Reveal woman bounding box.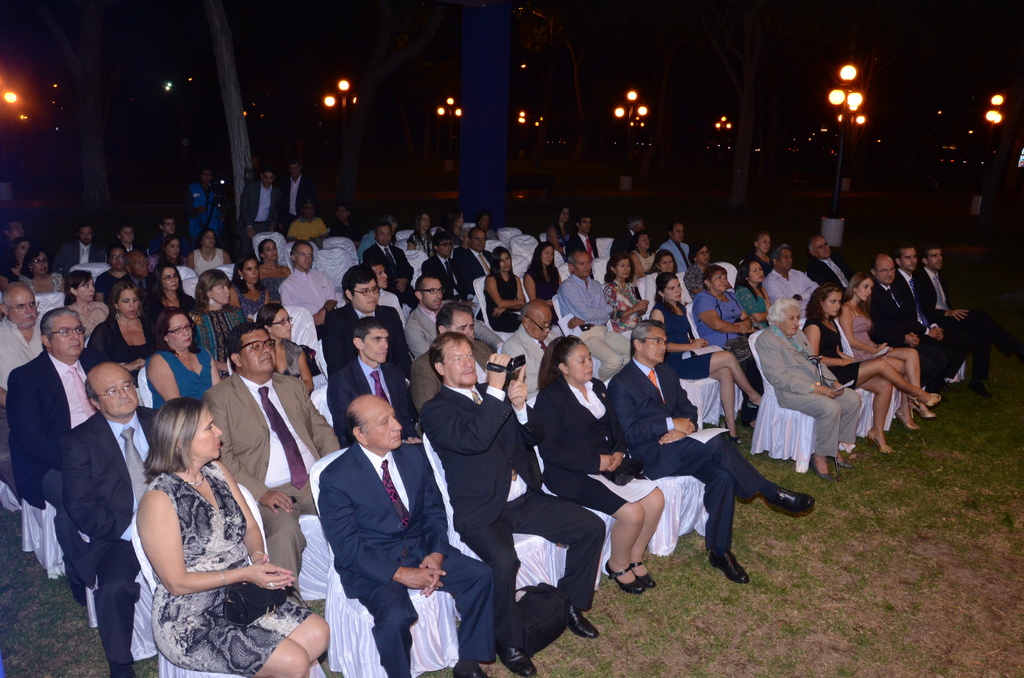
Revealed: {"left": 109, "top": 370, "right": 292, "bottom": 672}.
